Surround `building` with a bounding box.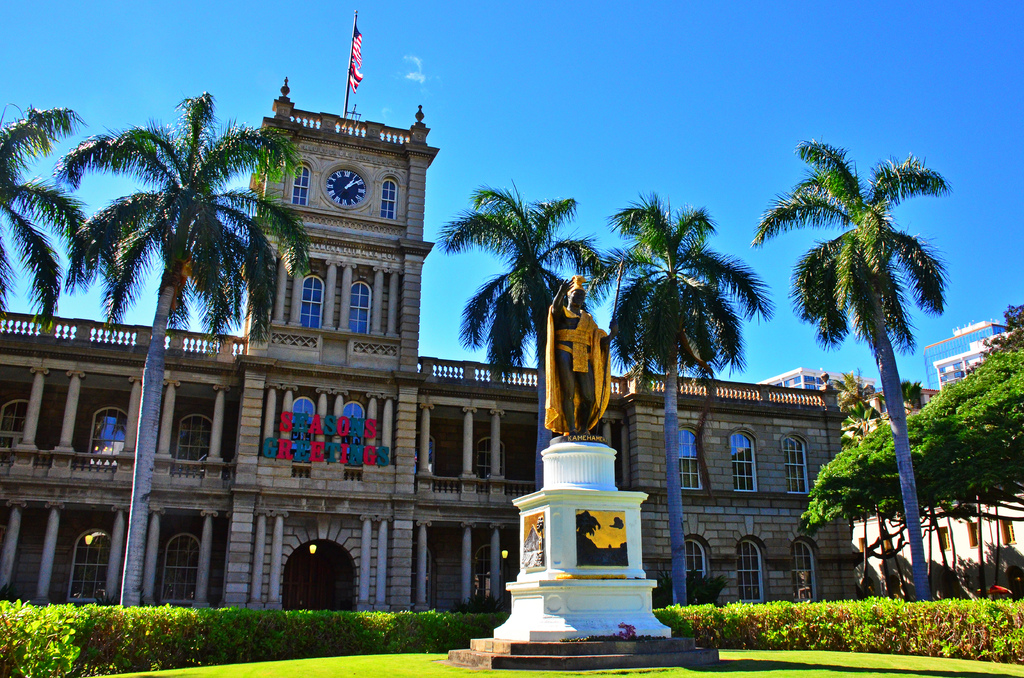
l=763, t=317, r=1023, b=604.
